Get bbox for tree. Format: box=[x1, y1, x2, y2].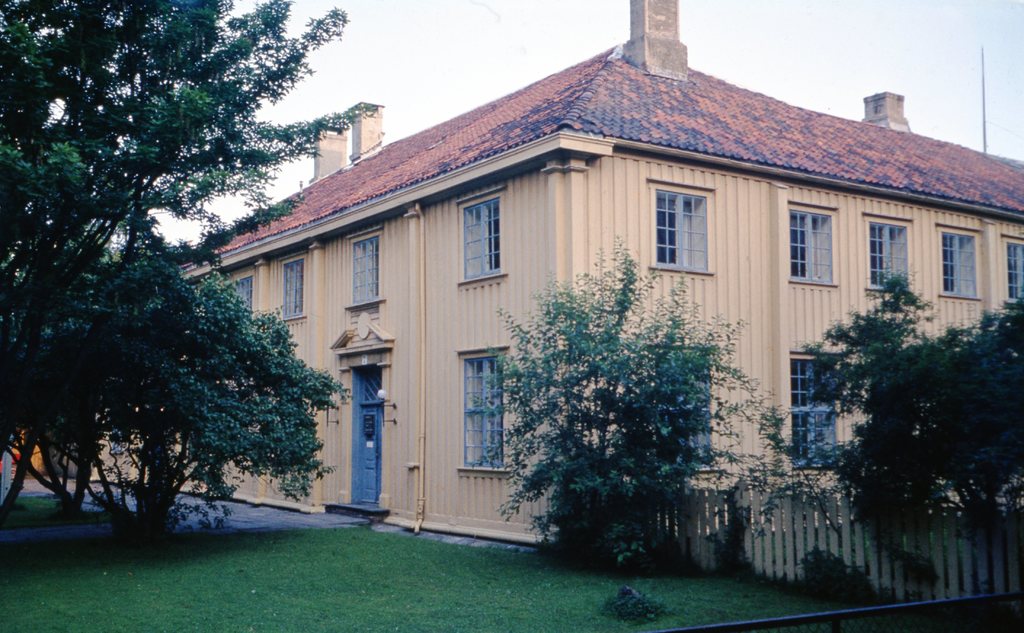
box=[6, 246, 360, 526].
